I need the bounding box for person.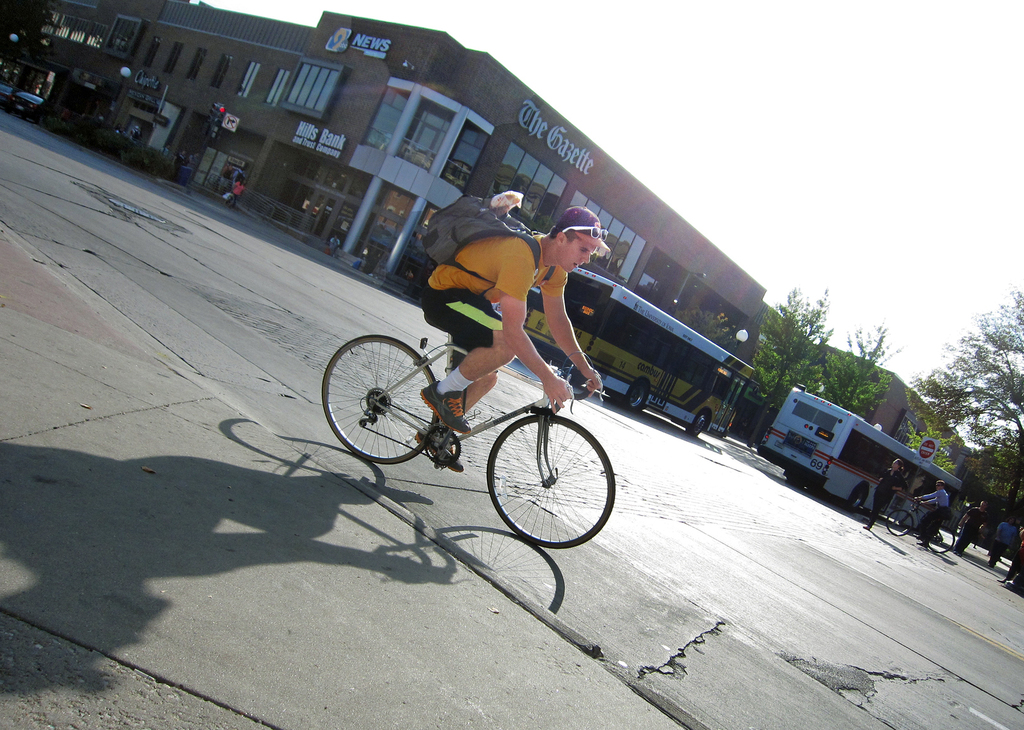
Here it is: [212, 176, 244, 204].
